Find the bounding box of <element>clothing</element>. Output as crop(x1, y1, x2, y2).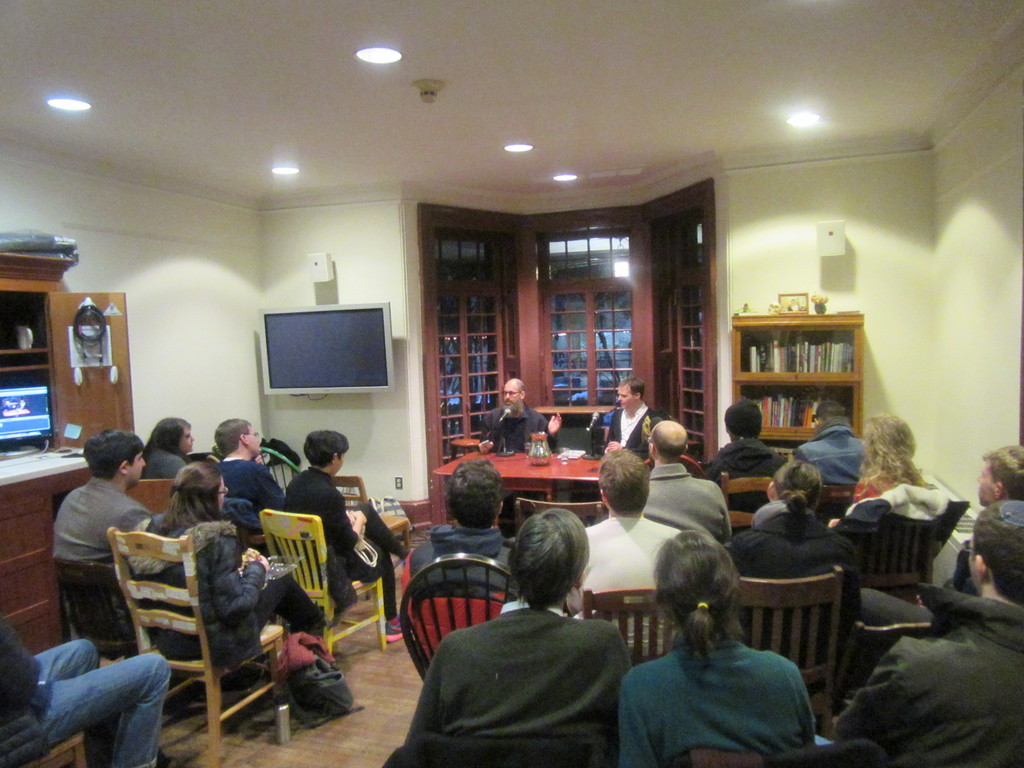
crop(212, 453, 288, 536).
